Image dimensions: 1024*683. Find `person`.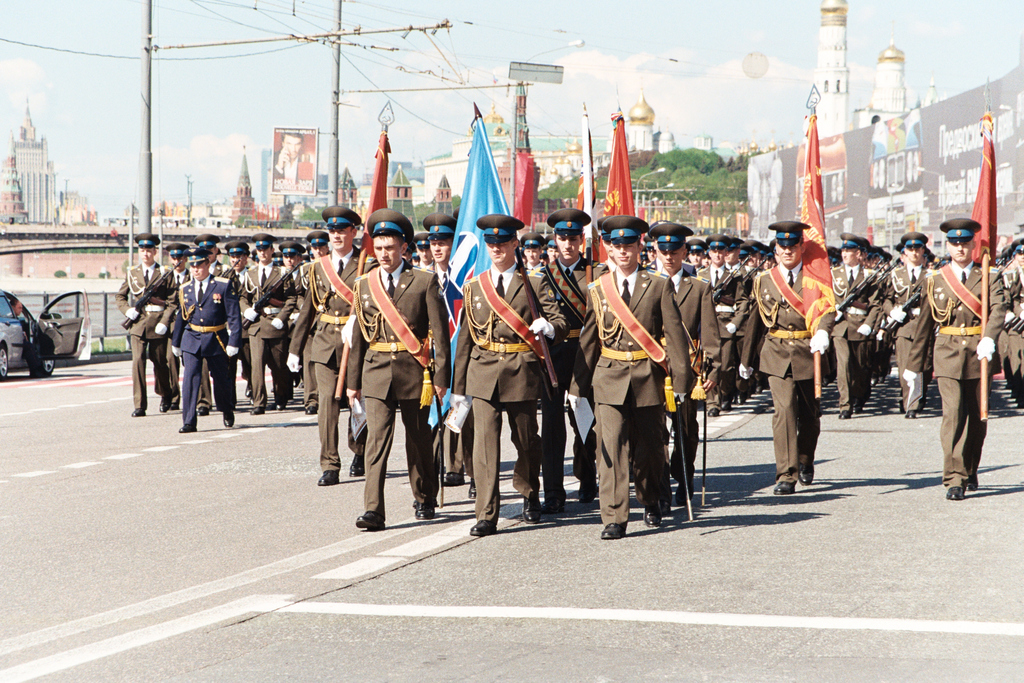
<bbox>220, 235, 247, 293</bbox>.
